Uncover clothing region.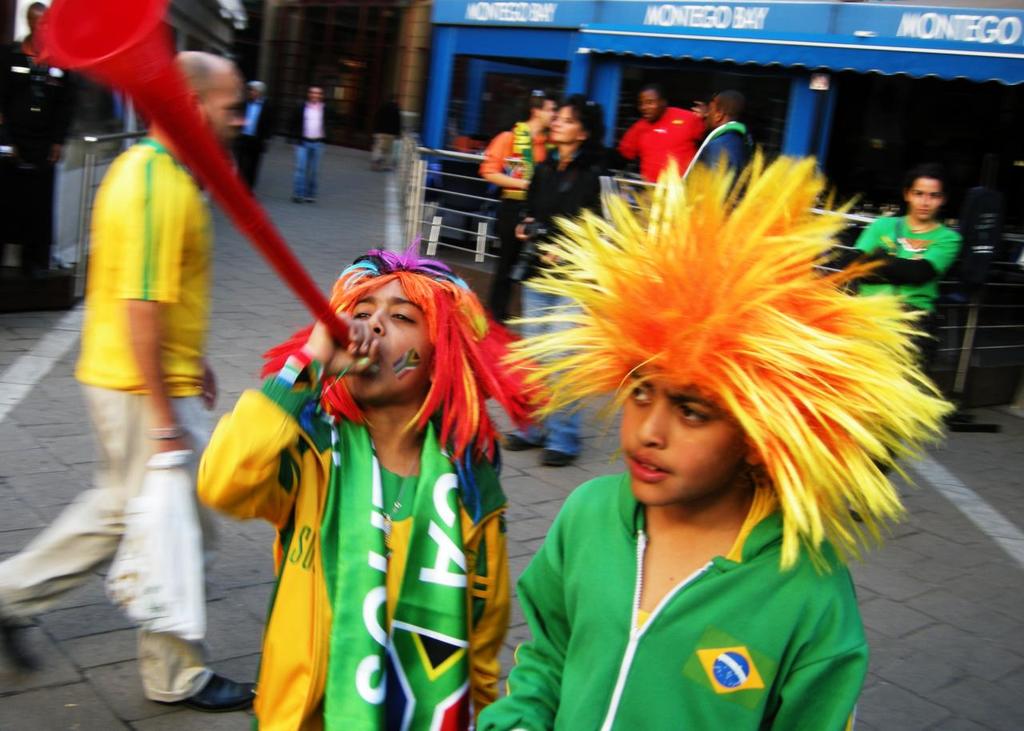
Uncovered: [x1=478, y1=122, x2=551, y2=323].
